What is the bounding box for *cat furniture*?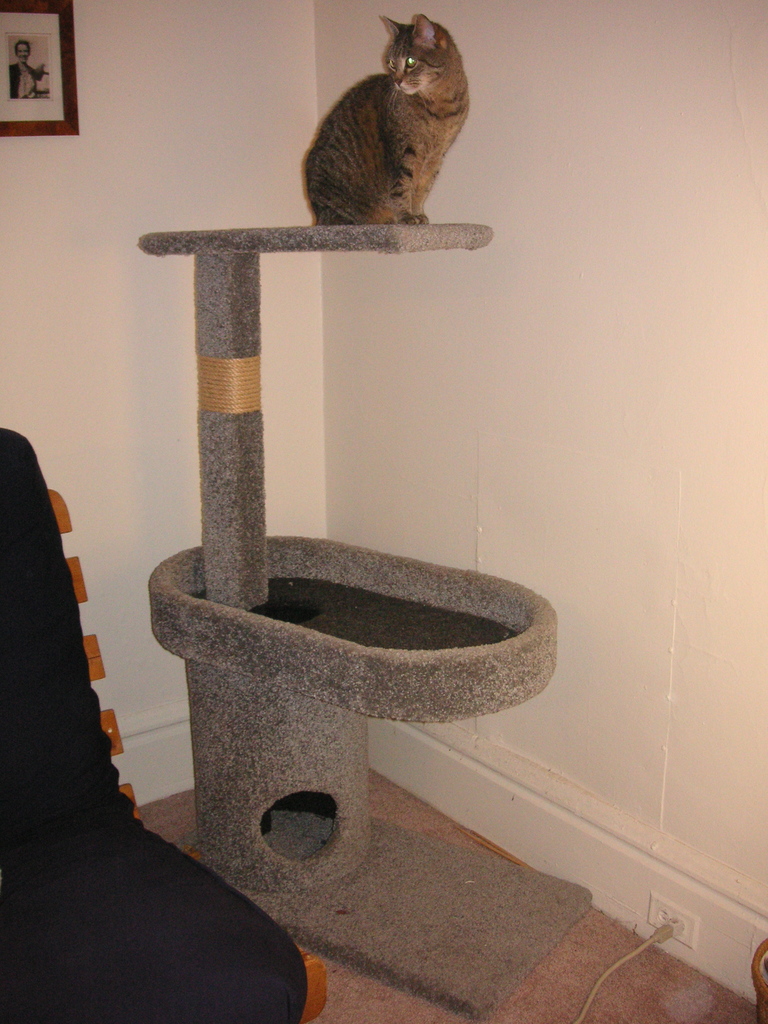
bbox(135, 226, 595, 1023).
